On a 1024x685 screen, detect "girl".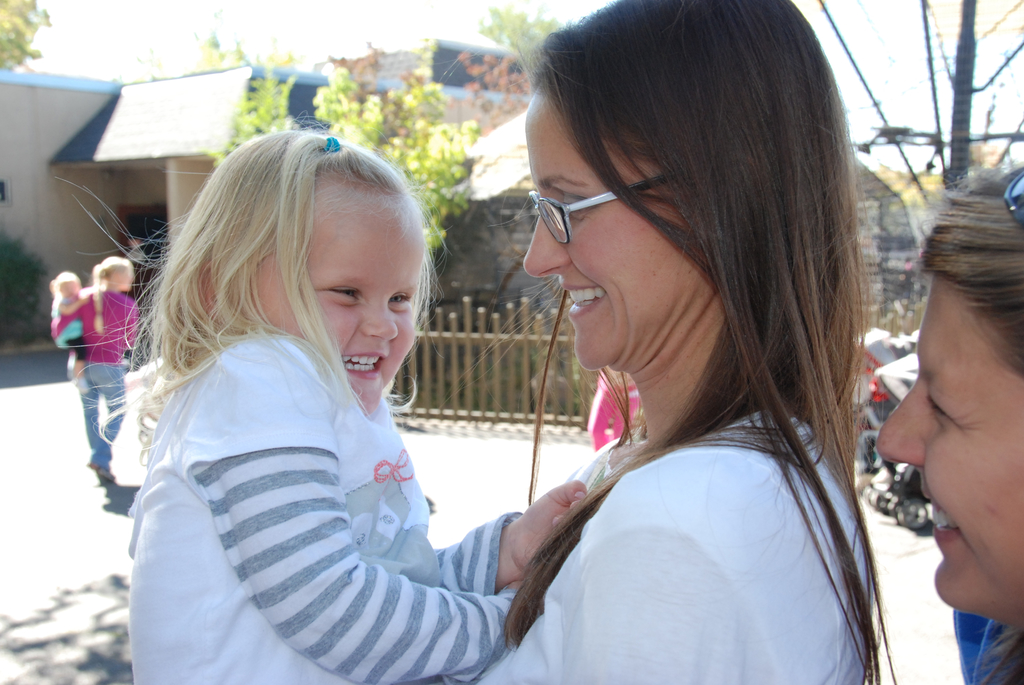
detection(49, 111, 586, 684).
